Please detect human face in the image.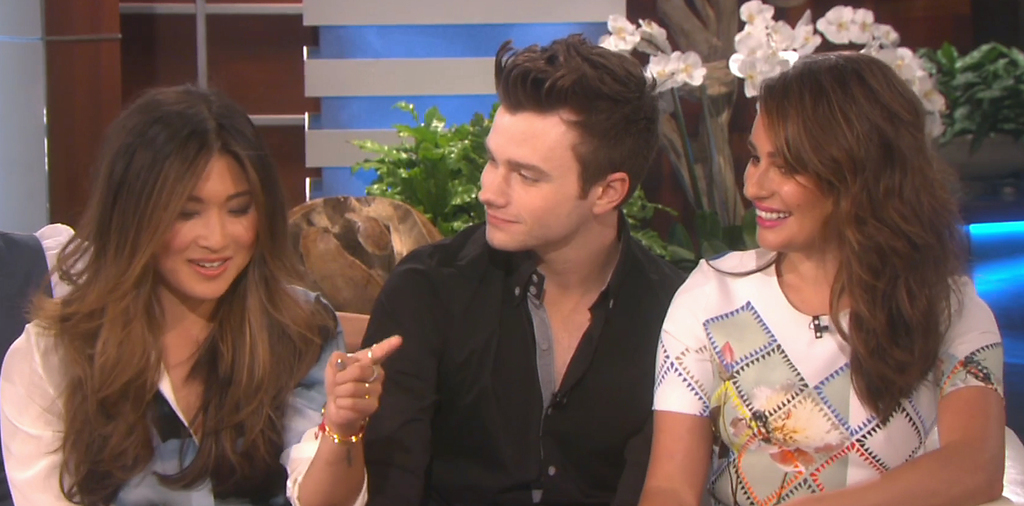
x1=147, y1=149, x2=257, y2=300.
